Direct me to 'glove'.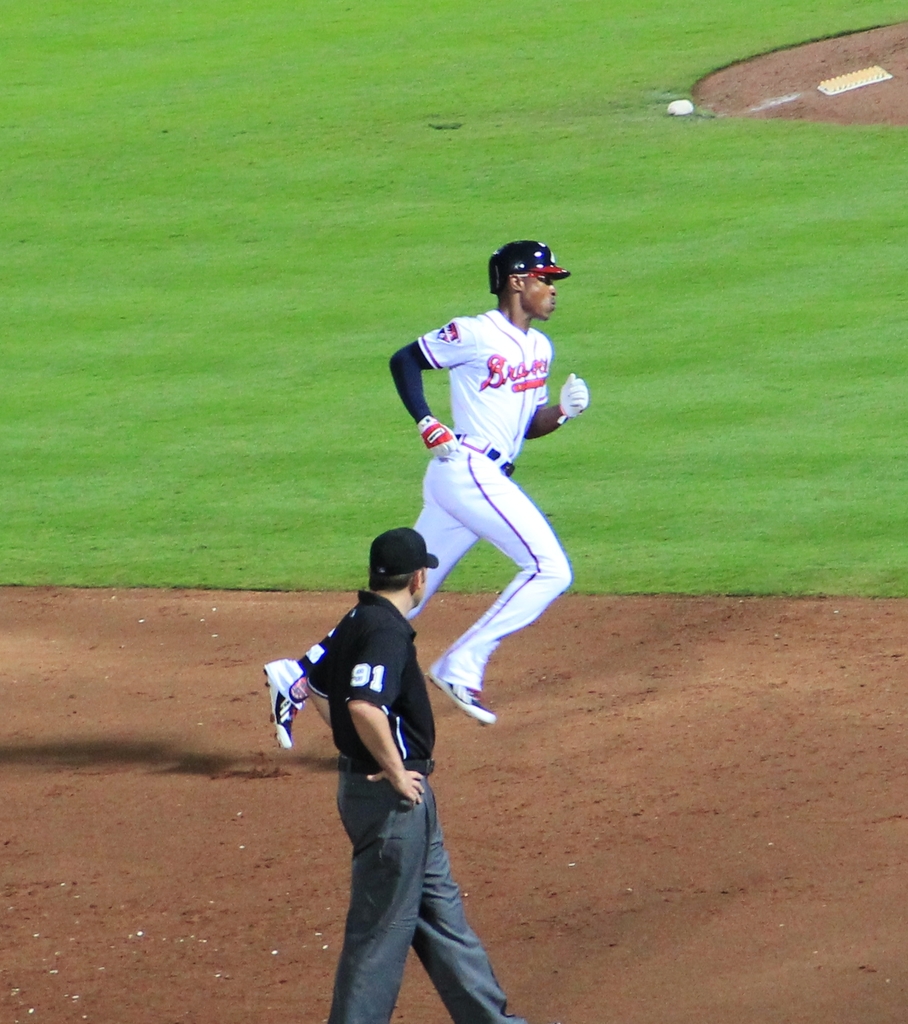
Direction: (417,415,456,458).
